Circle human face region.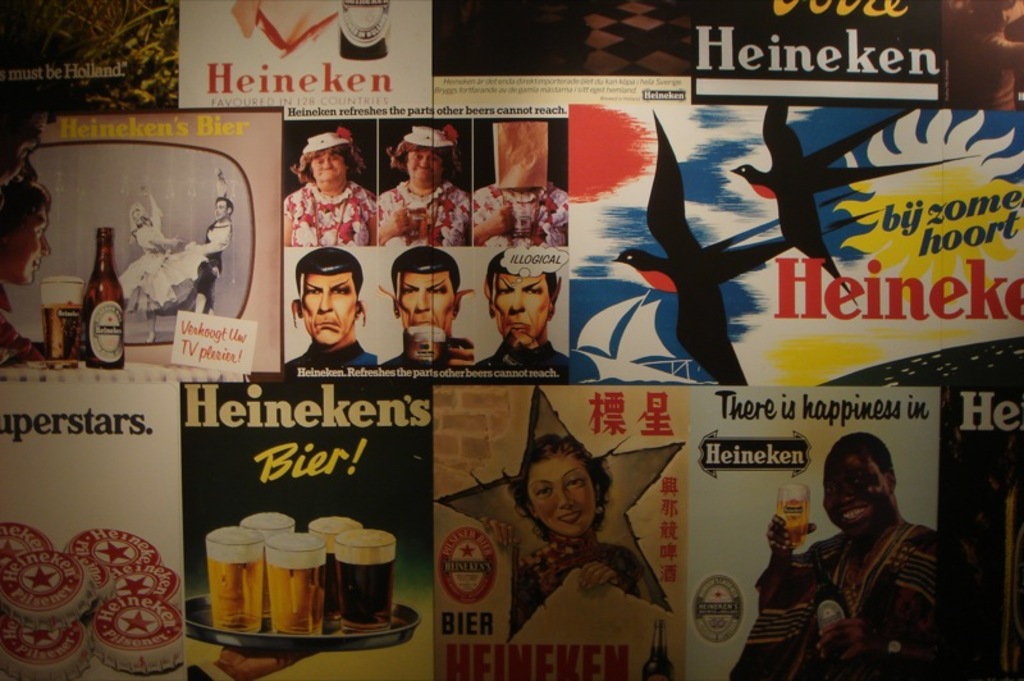
Region: left=308, top=148, right=346, bottom=188.
